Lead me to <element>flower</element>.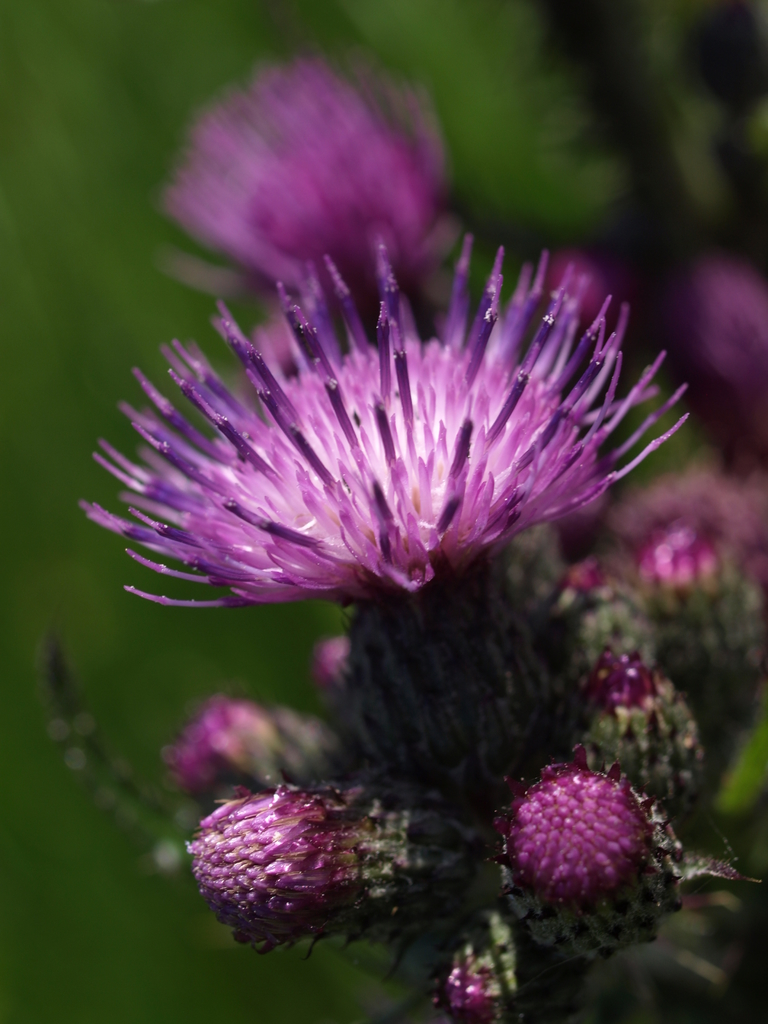
Lead to bbox(157, 678, 356, 806).
